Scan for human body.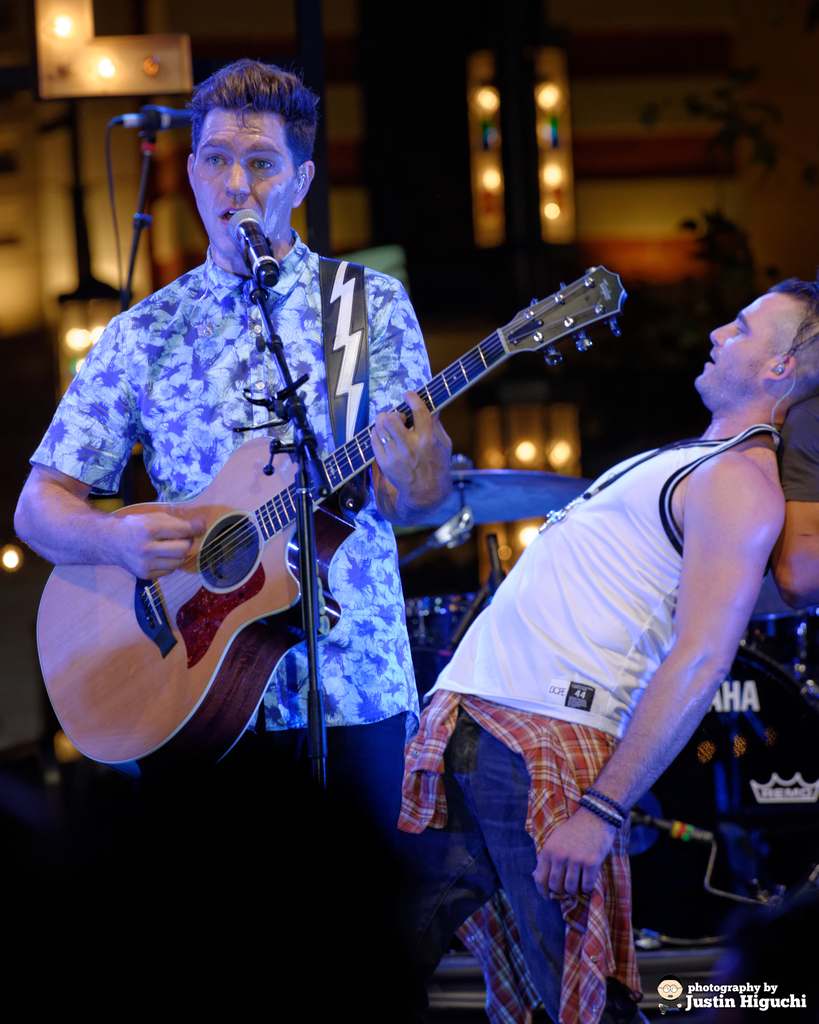
Scan result: 391/424/786/1023.
